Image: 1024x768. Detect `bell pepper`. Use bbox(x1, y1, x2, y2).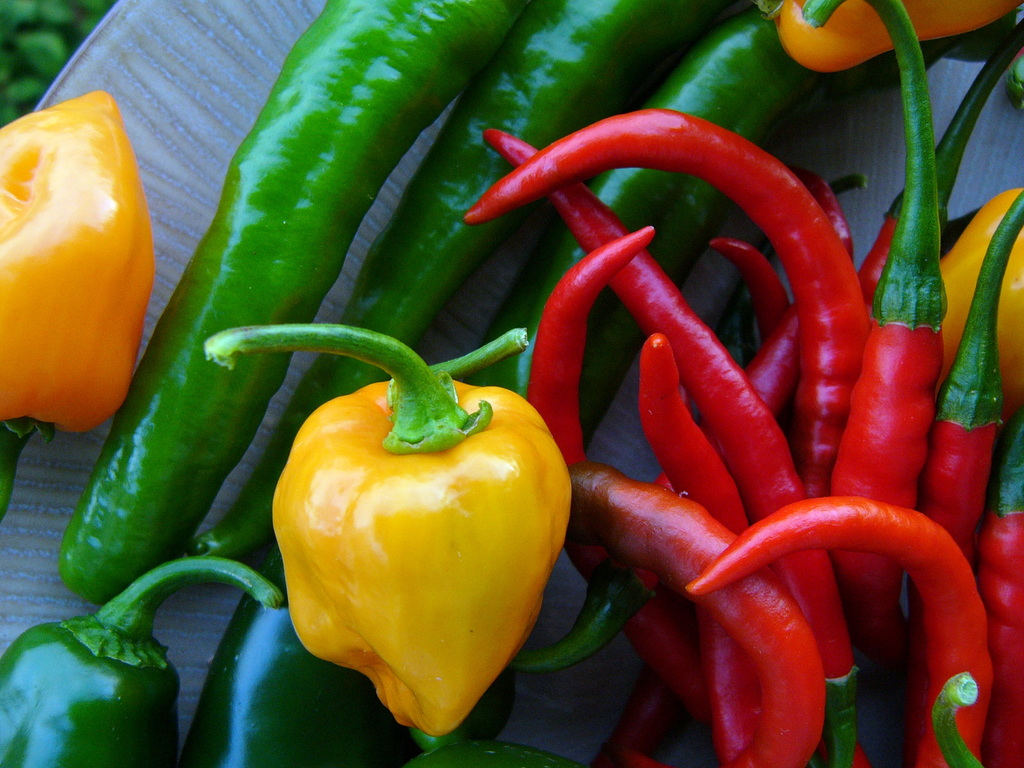
bbox(202, 321, 579, 739).
